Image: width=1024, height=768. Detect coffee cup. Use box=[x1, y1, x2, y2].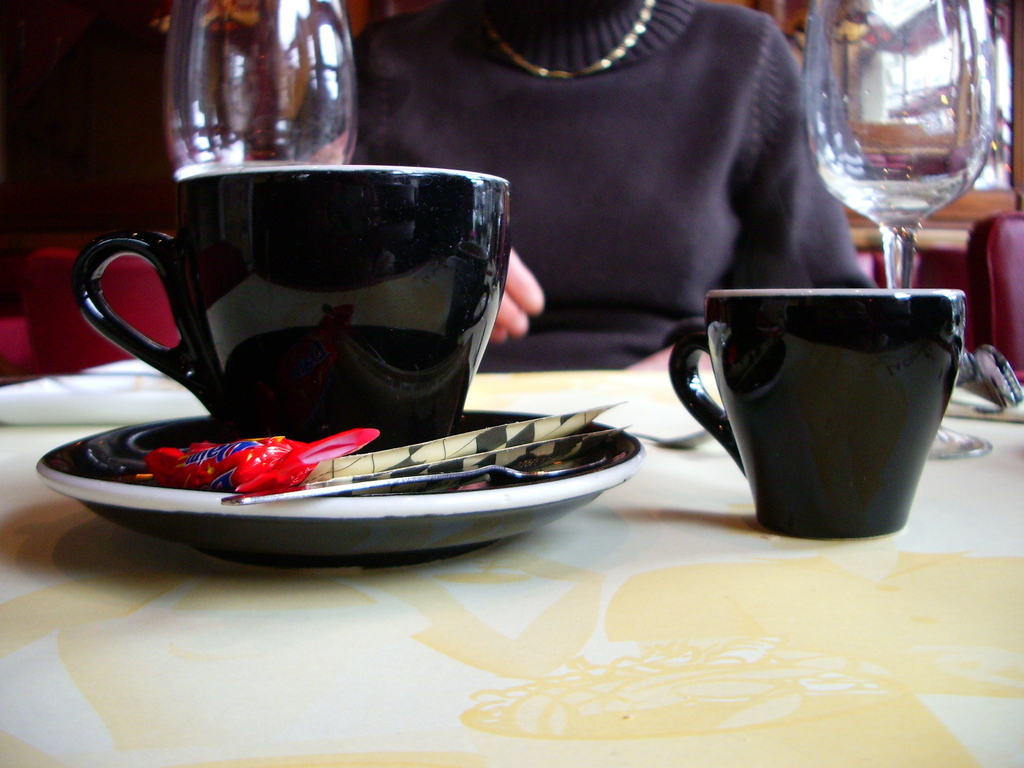
box=[65, 169, 511, 452].
